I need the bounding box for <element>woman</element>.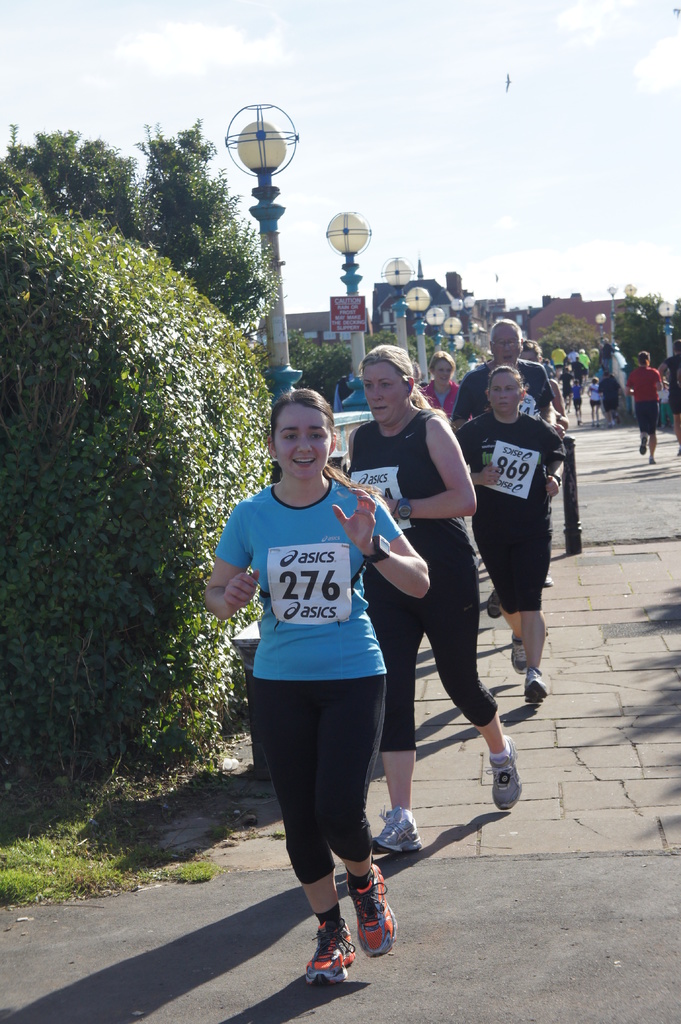
Here it is: l=344, t=346, r=525, b=855.
